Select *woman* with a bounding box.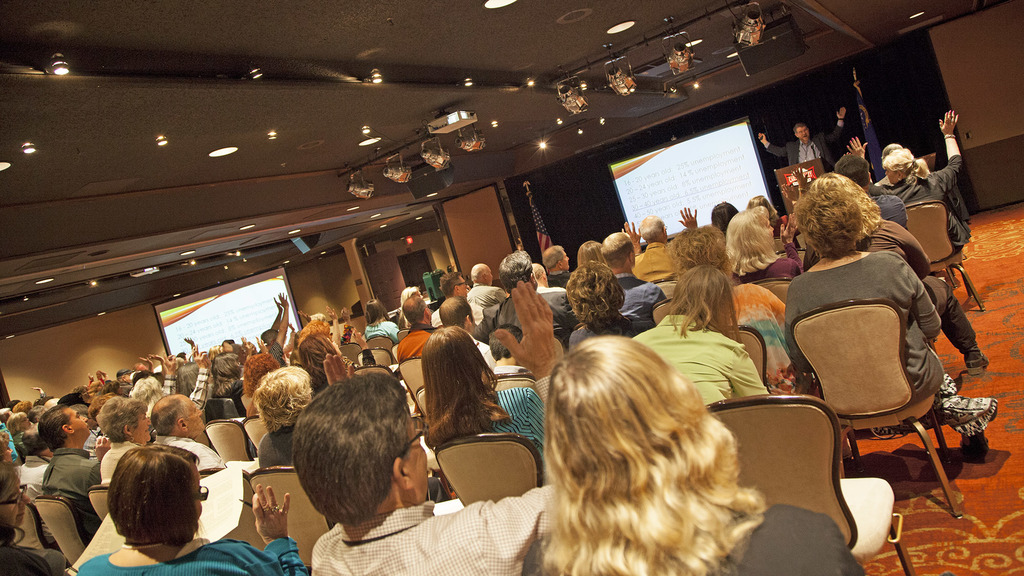
bbox(729, 206, 799, 282).
